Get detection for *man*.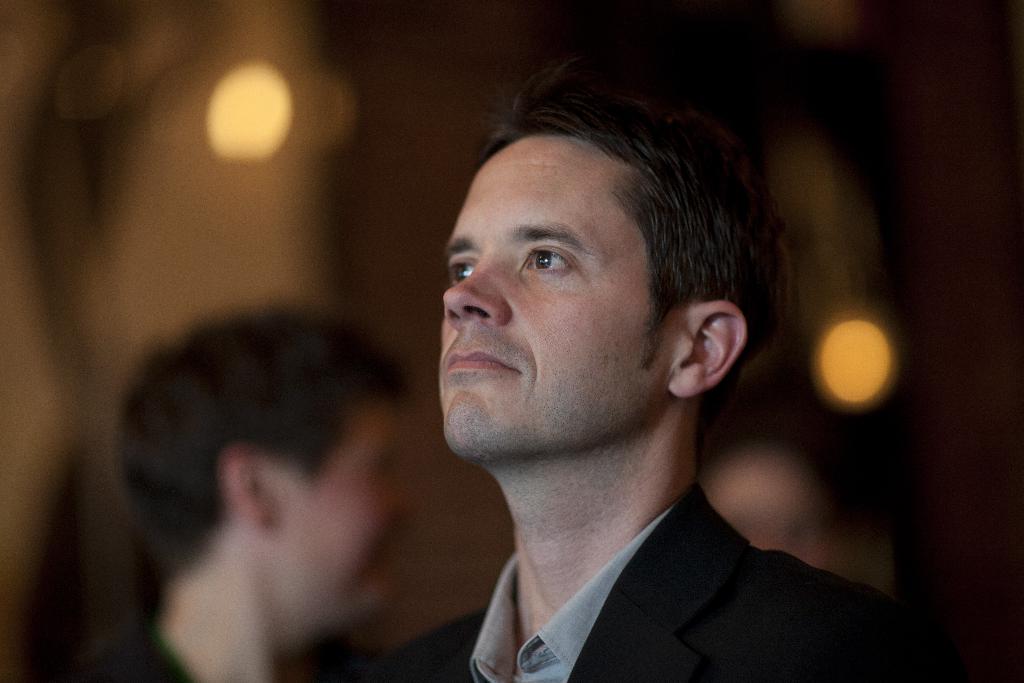
Detection: l=352, t=79, r=957, b=682.
